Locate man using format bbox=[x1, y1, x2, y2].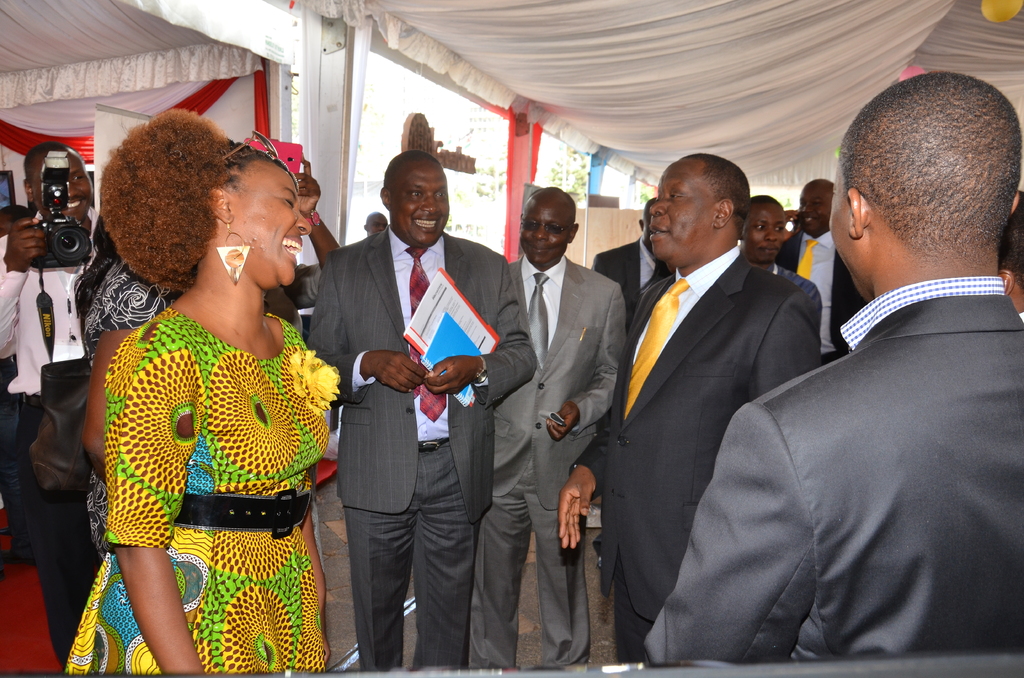
bbox=[553, 149, 818, 656].
